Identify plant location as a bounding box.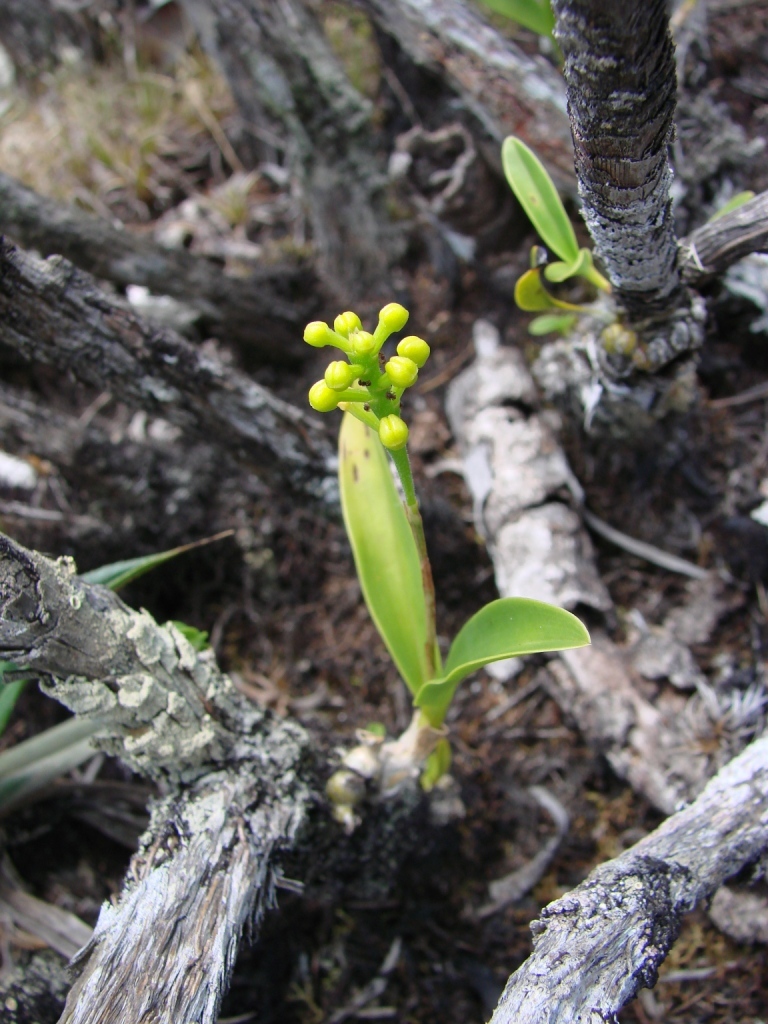
crop(248, 237, 612, 774).
